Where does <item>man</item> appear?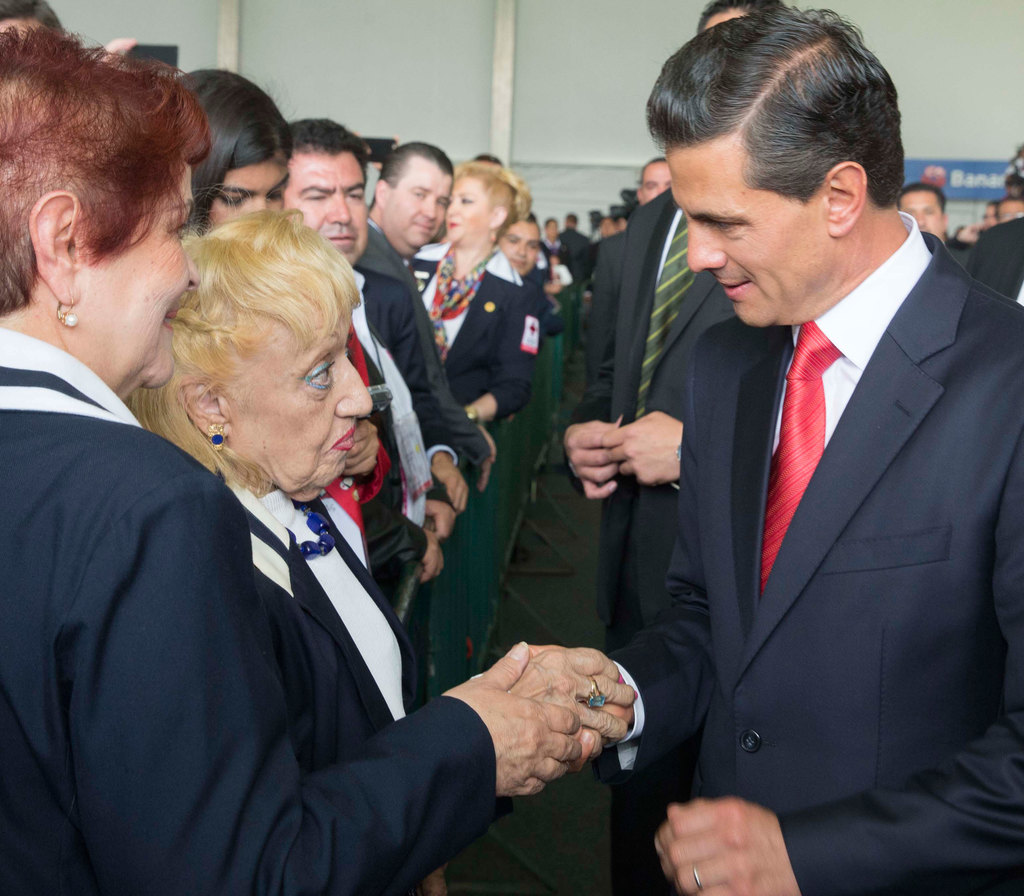
Appears at [554,0,799,895].
